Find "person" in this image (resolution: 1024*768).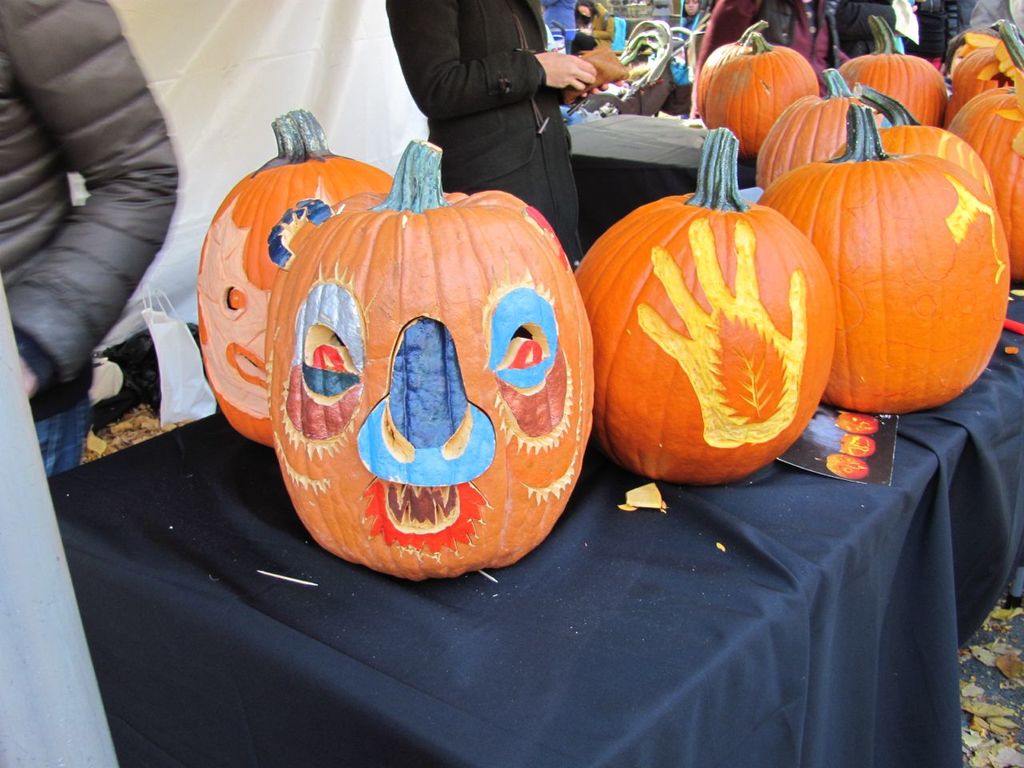
box=[0, 0, 179, 480].
